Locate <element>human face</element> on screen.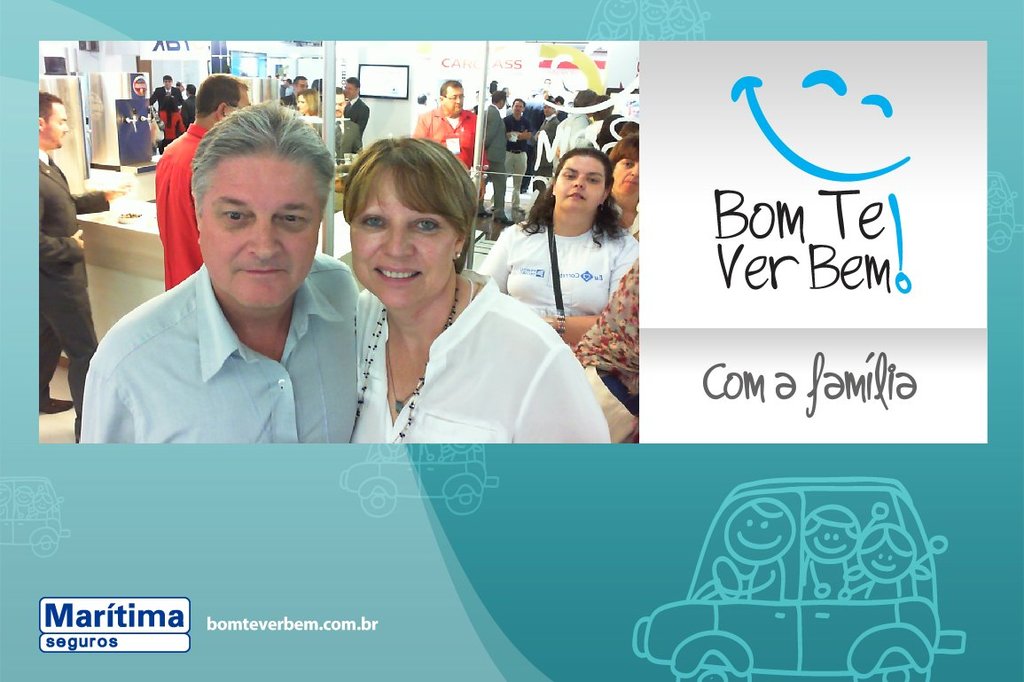
On screen at (left=297, top=94, right=306, bottom=113).
